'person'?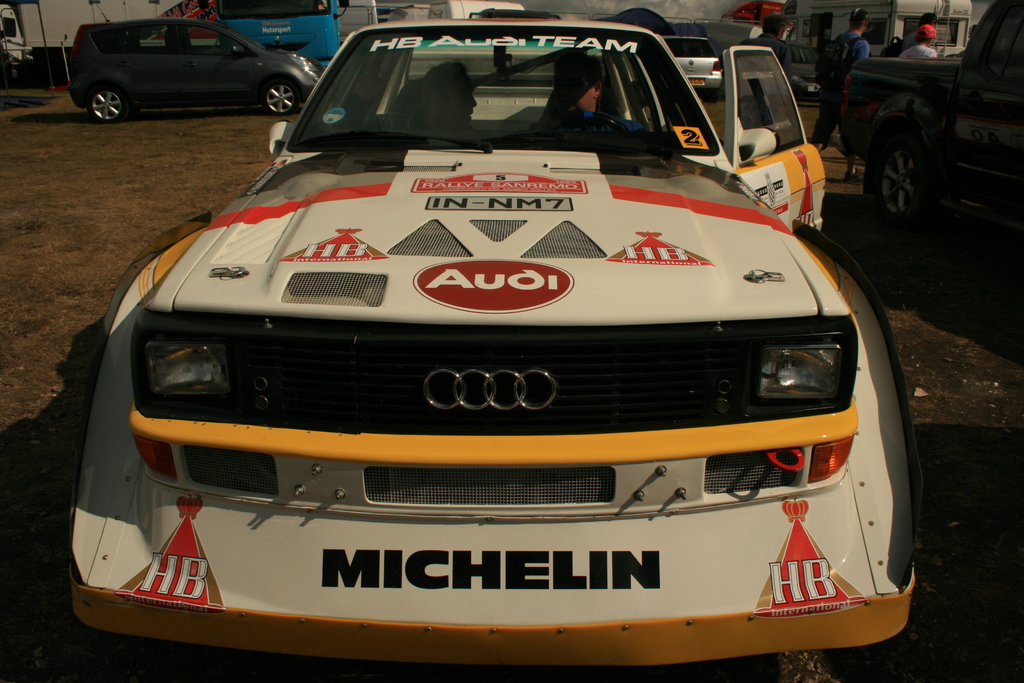
{"x1": 364, "y1": 62, "x2": 481, "y2": 144}
